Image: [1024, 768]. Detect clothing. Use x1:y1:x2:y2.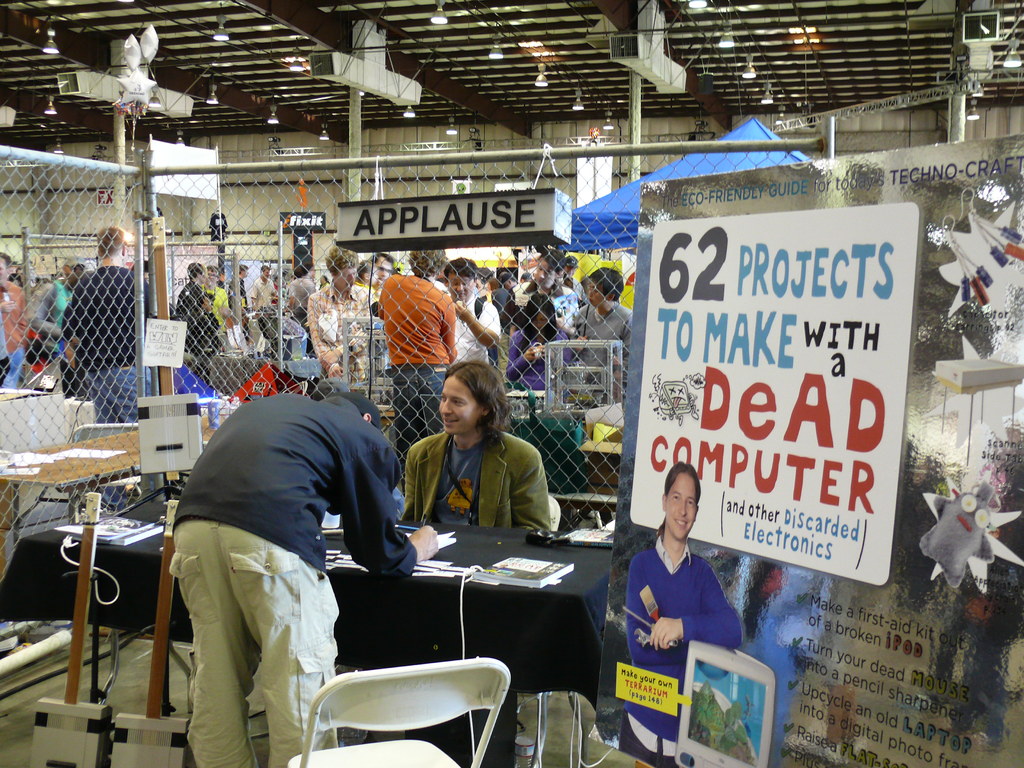
71:264:134:424.
